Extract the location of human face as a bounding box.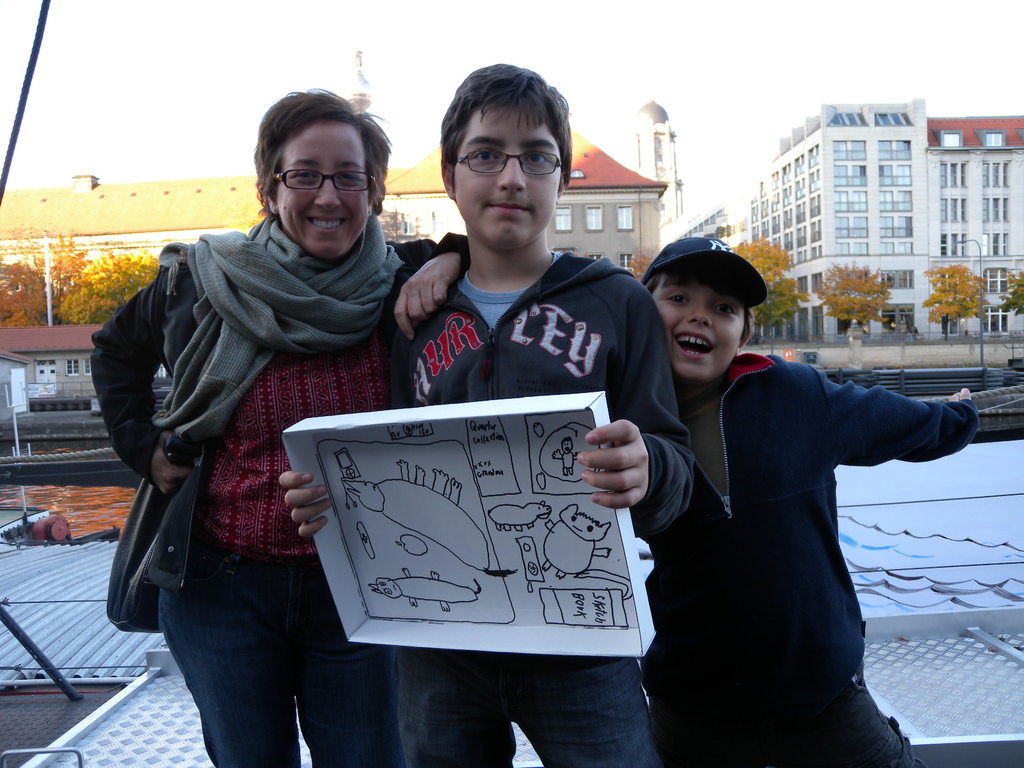
box=[458, 113, 563, 246].
